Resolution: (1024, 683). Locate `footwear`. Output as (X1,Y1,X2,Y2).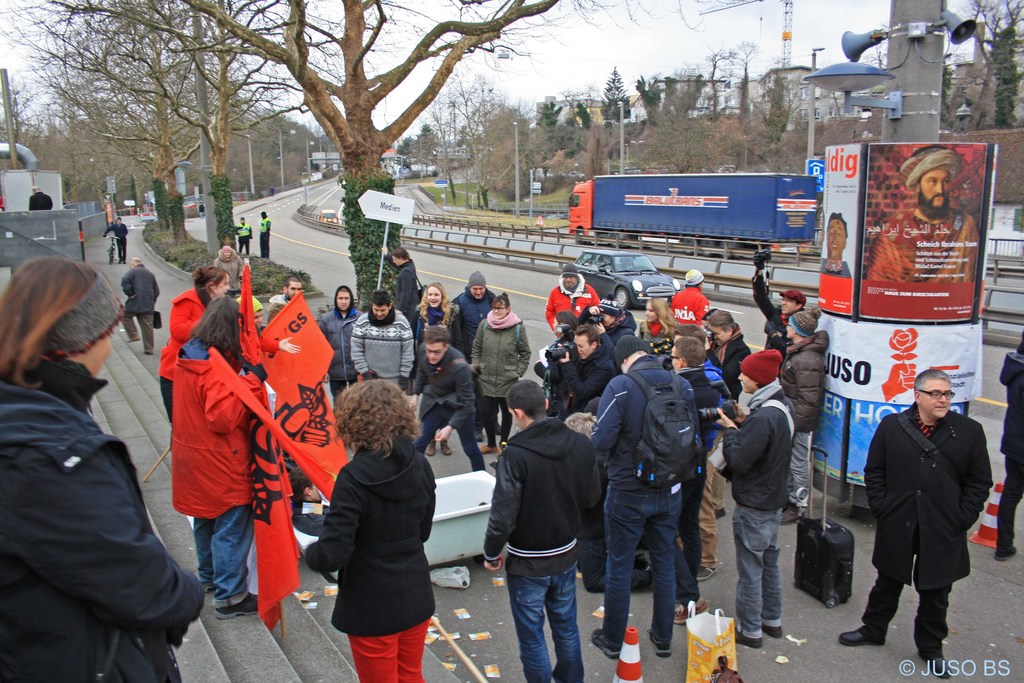
(925,654,951,681).
